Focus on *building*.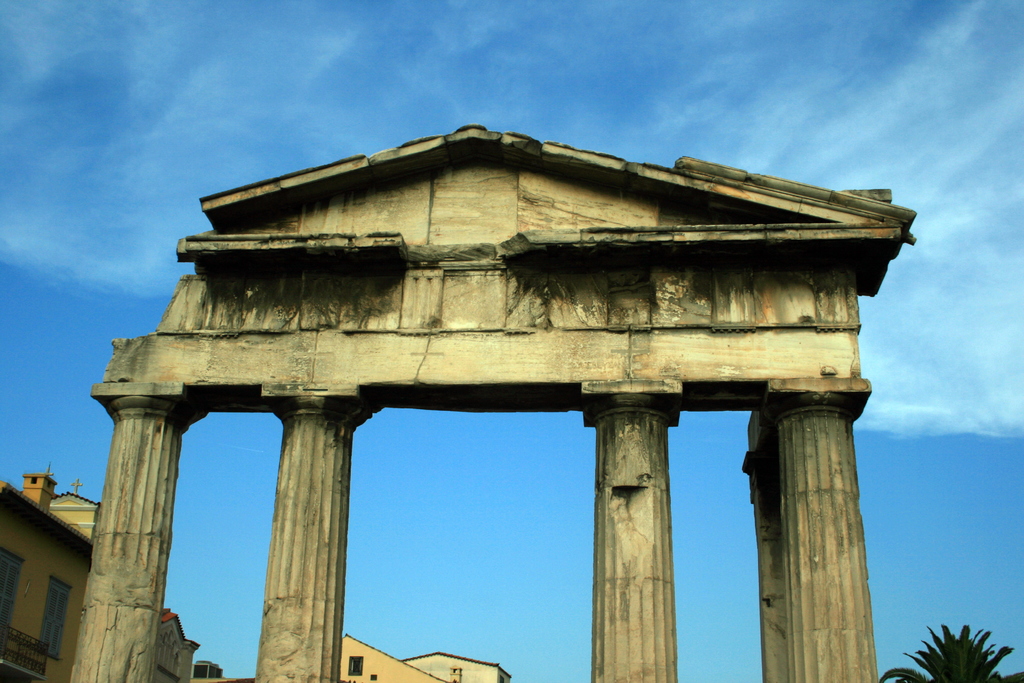
Focused at (0, 460, 200, 682).
